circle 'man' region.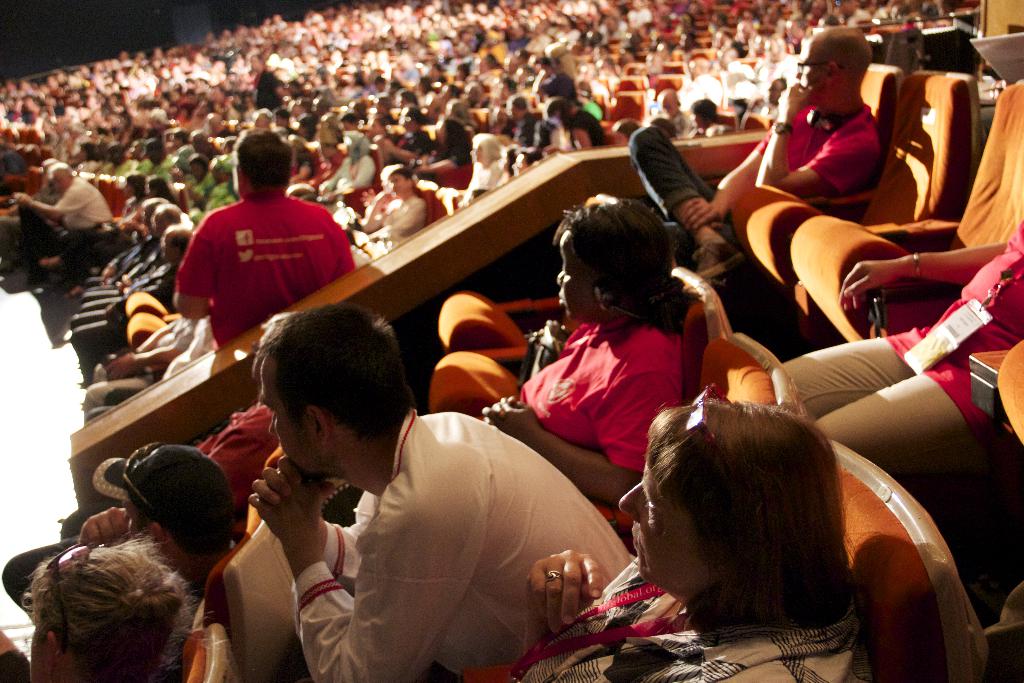
Region: 13 167 120 295.
